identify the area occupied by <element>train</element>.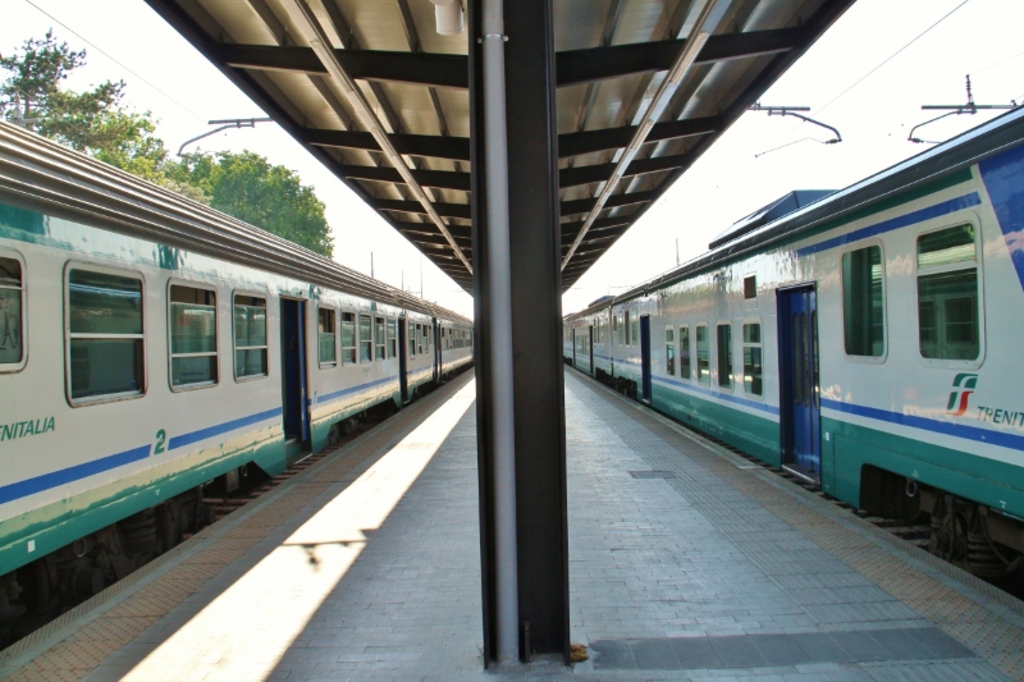
Area: detection(0, 119, 476, 651).
